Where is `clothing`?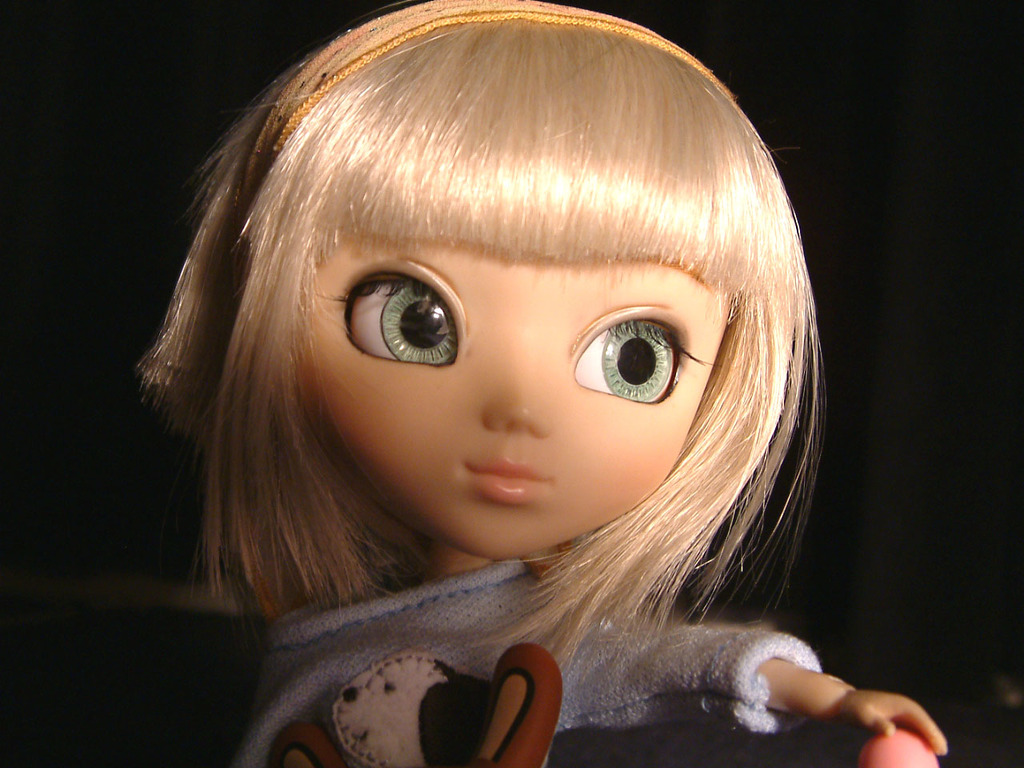
[left=235, top=566, right=818, bottom=756].
